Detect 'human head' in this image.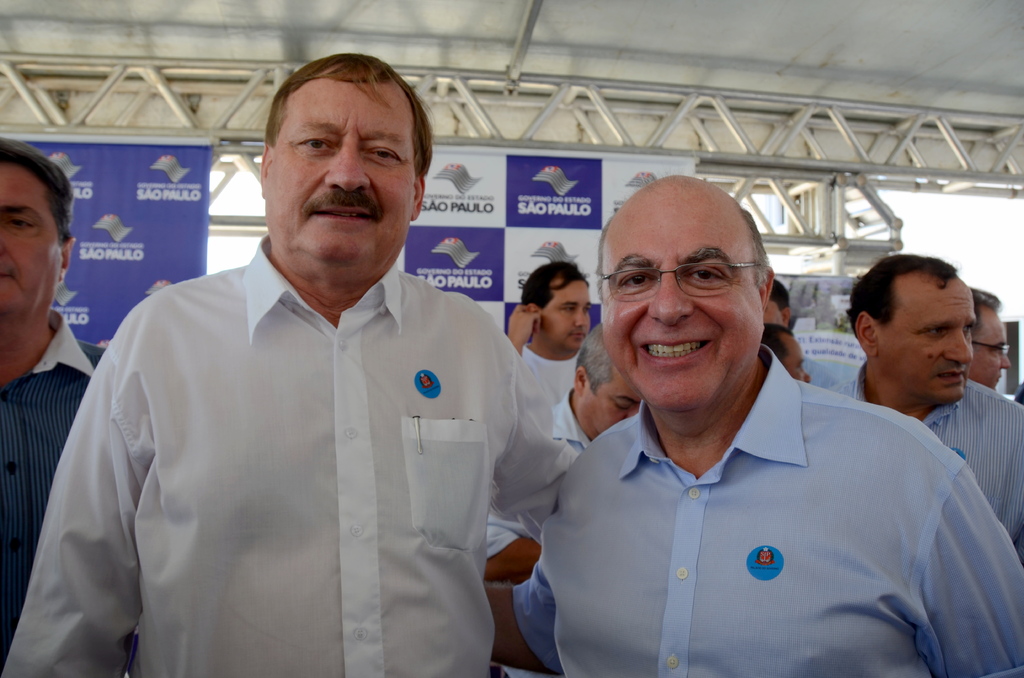
Detection: 851, 251, 992, 403.
